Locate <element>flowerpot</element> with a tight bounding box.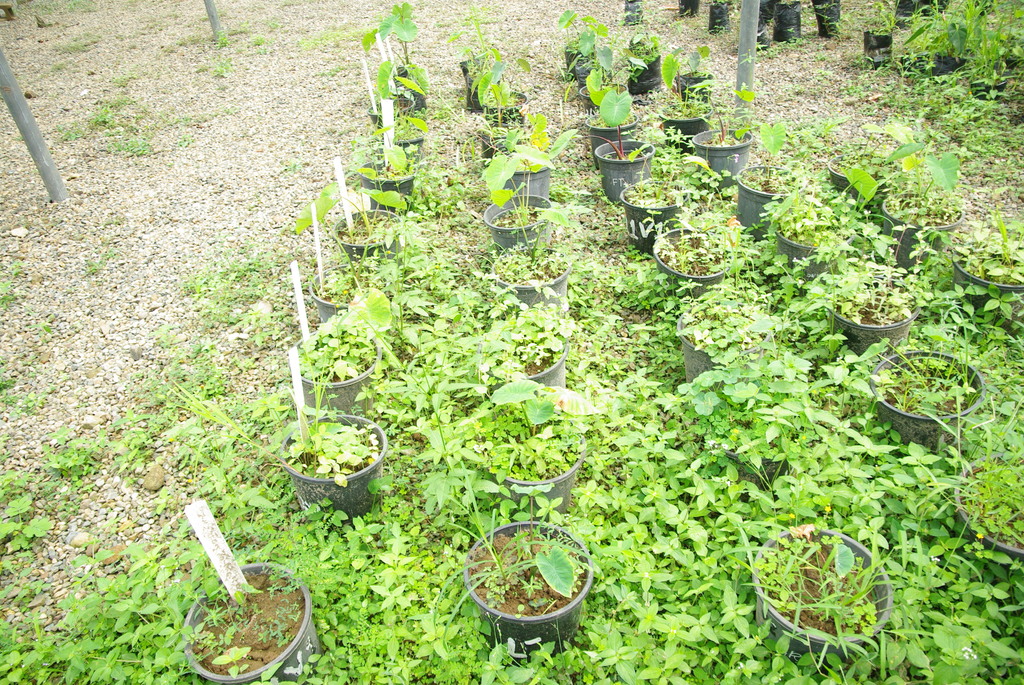
[354, 152, 414, 212].
